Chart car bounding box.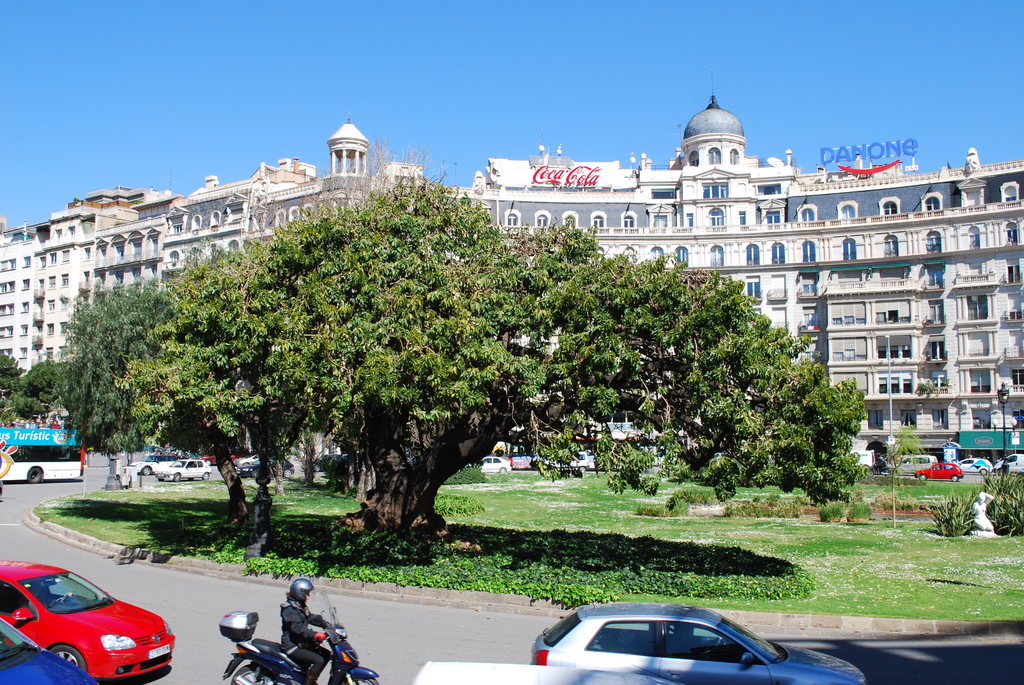
Charted: box(531, 609, 778, 684).
